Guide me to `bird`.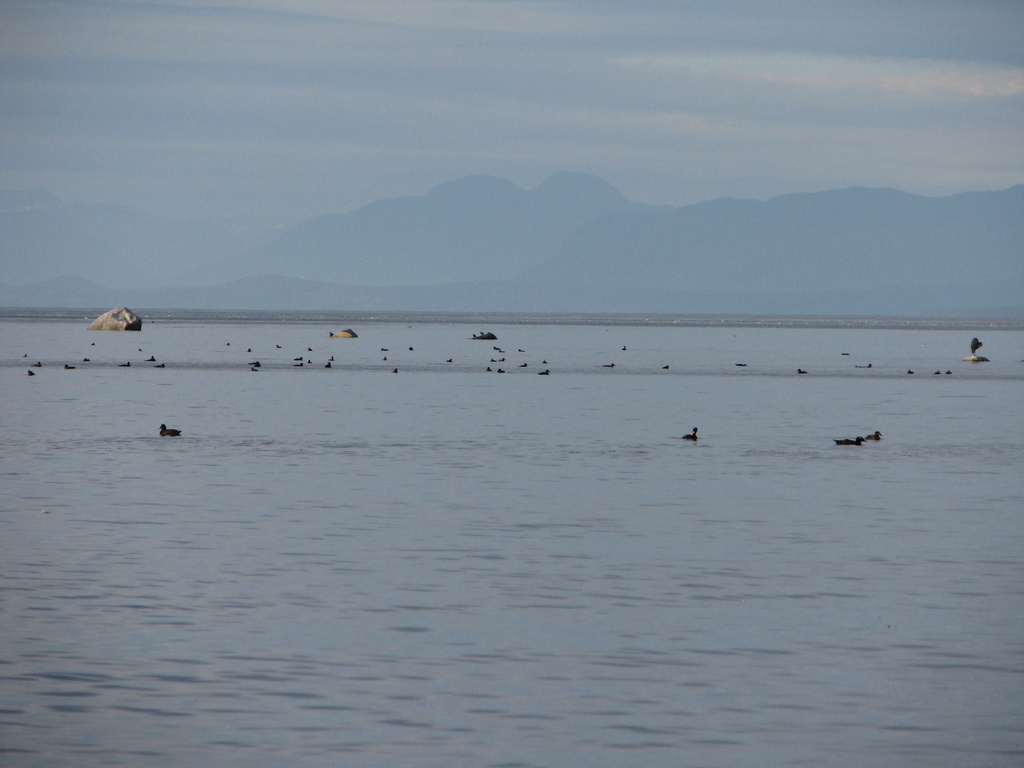
Guidance: <bbox>82, 358, 90, 362</bbox>.
